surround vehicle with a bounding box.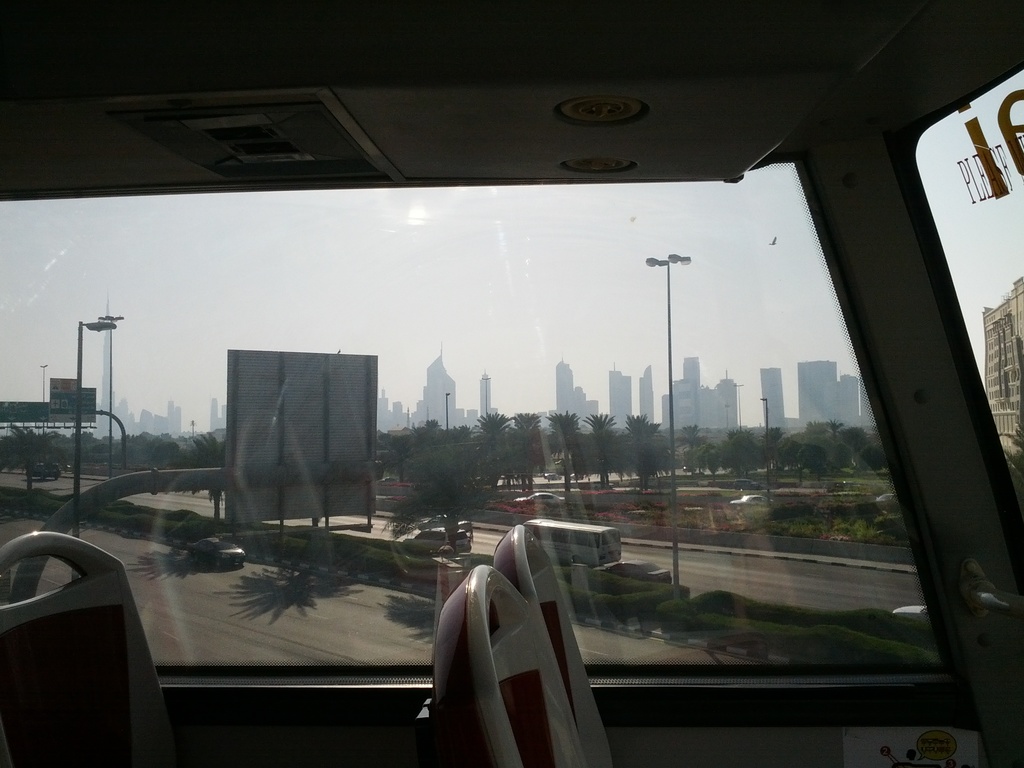
<bbox>885, 591, 1020, 625</bbox>.
